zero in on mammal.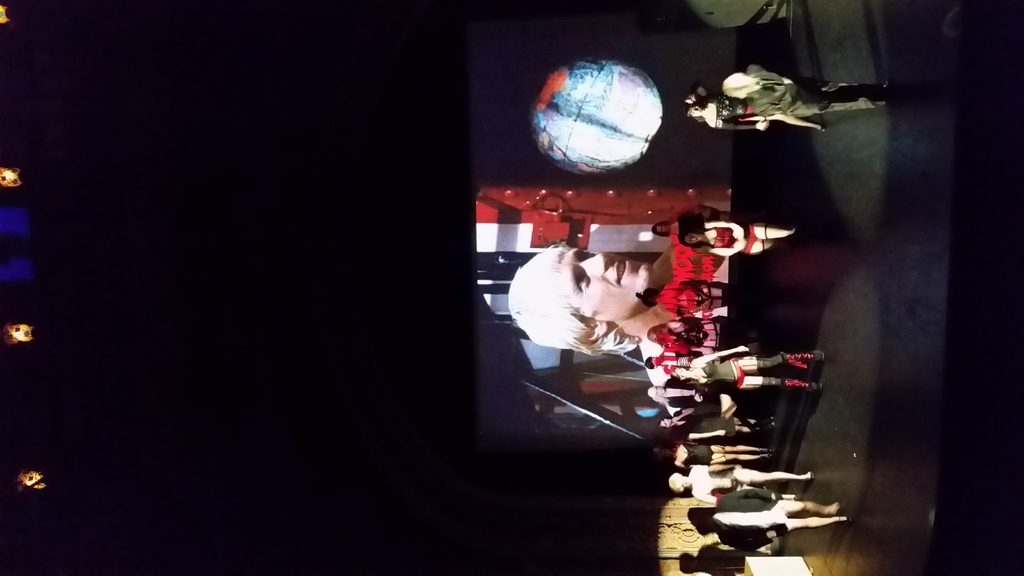
Zeroed in: box=[685, 99, 780, 136].
